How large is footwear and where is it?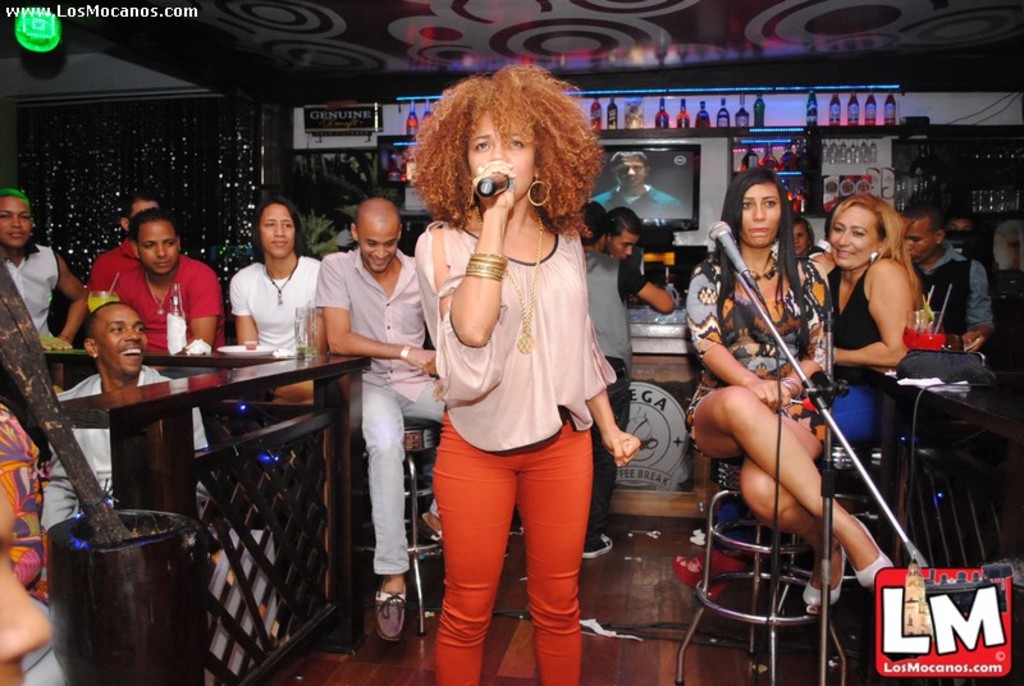
Bounding box: bbox=[846, 514, 895, 585].
